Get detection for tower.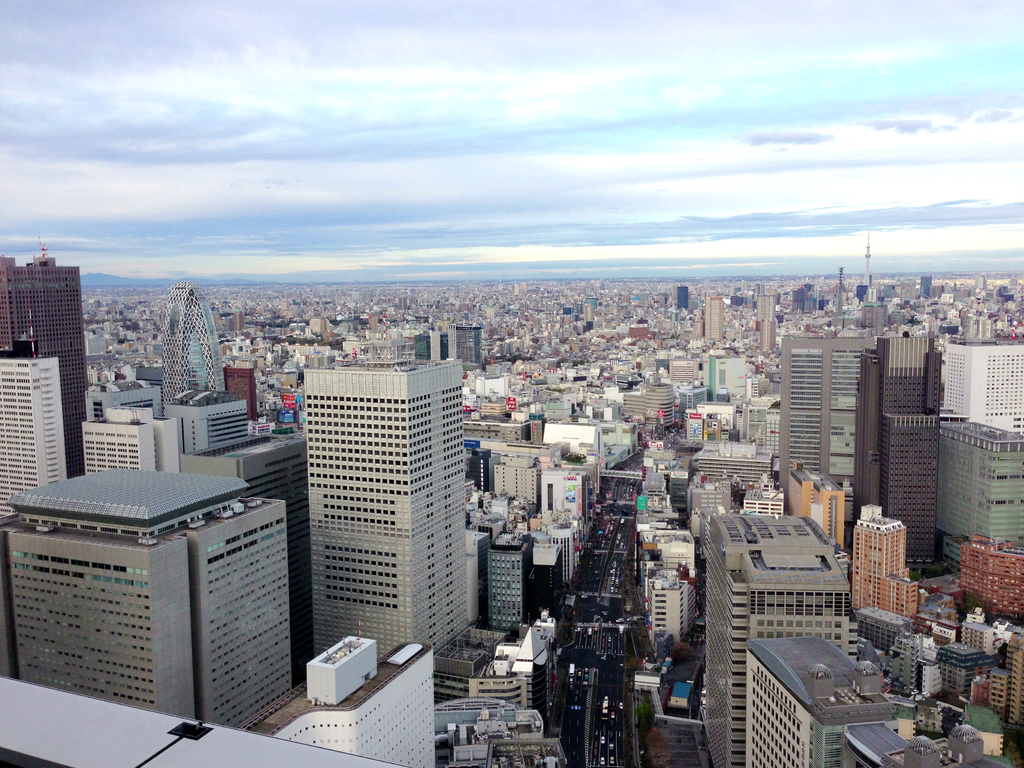
Detection: {"x1": 830, "y1": 257, "x2": 847, "y2": 308}.
